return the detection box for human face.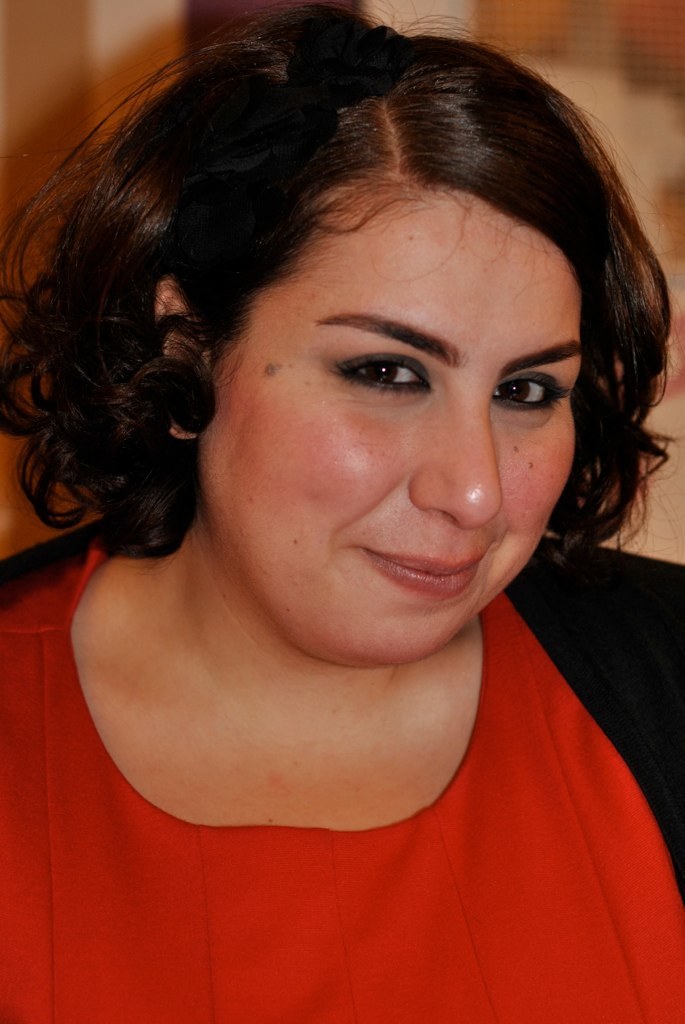
202/173/583/667.
